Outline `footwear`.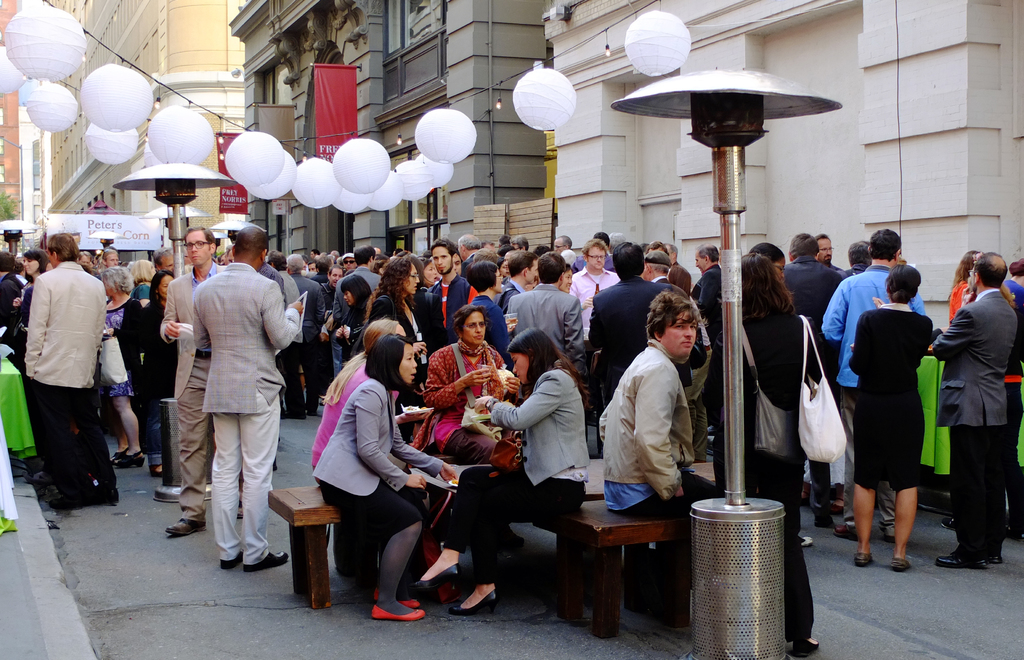
Outline: 109,443,132,467.
